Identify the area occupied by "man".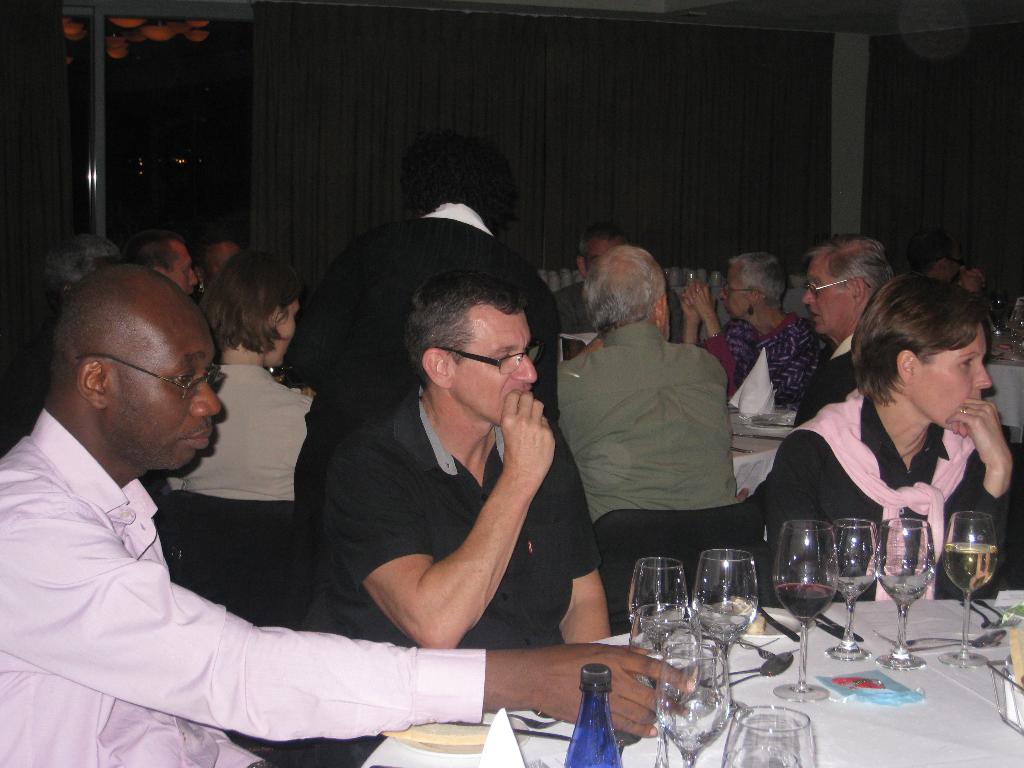
Area: [323,288,614,649].
